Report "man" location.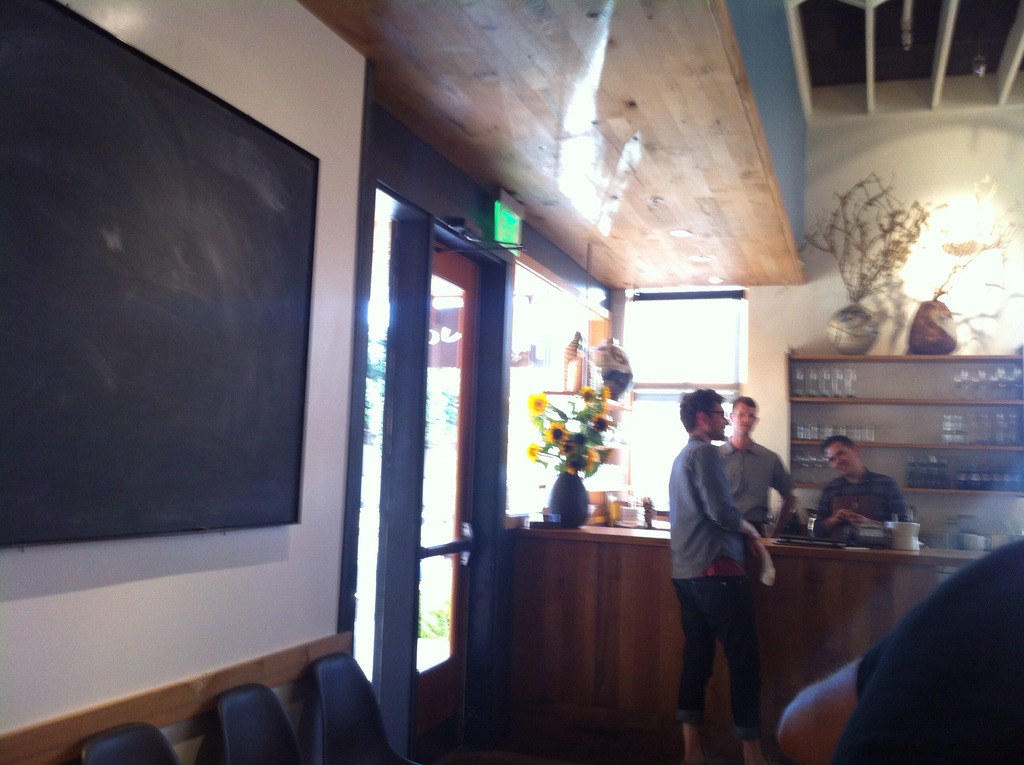
Report: region(815, 438, 911, 538).
